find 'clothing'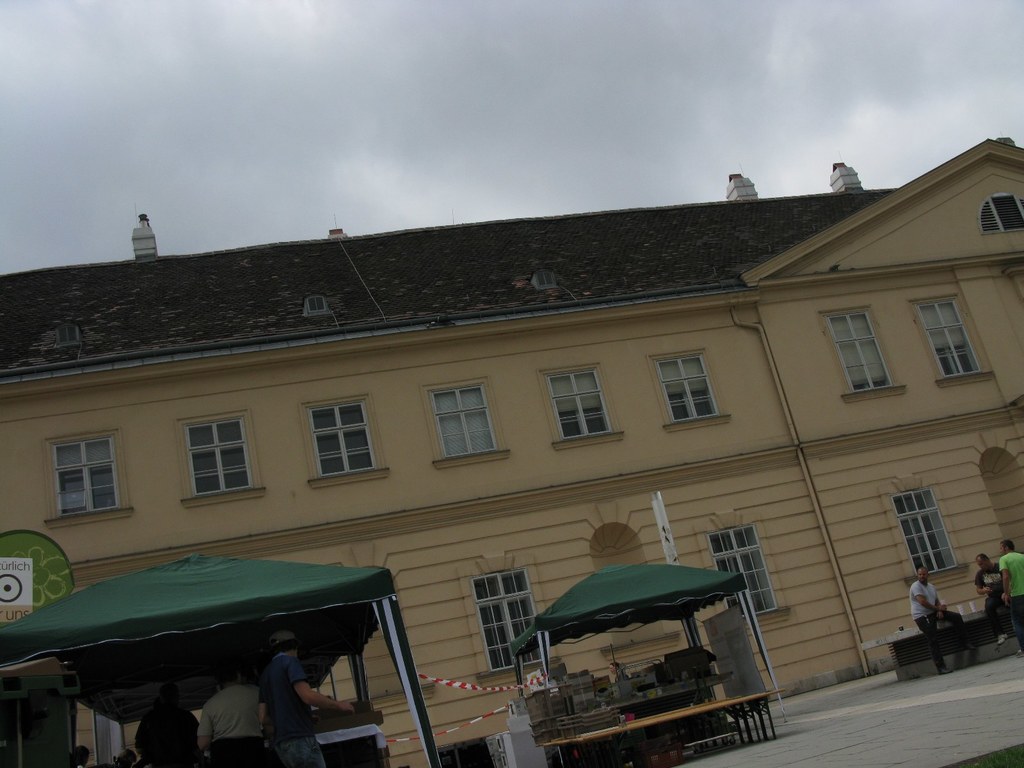
[left=194, top=687, right=263, bottom=767]
